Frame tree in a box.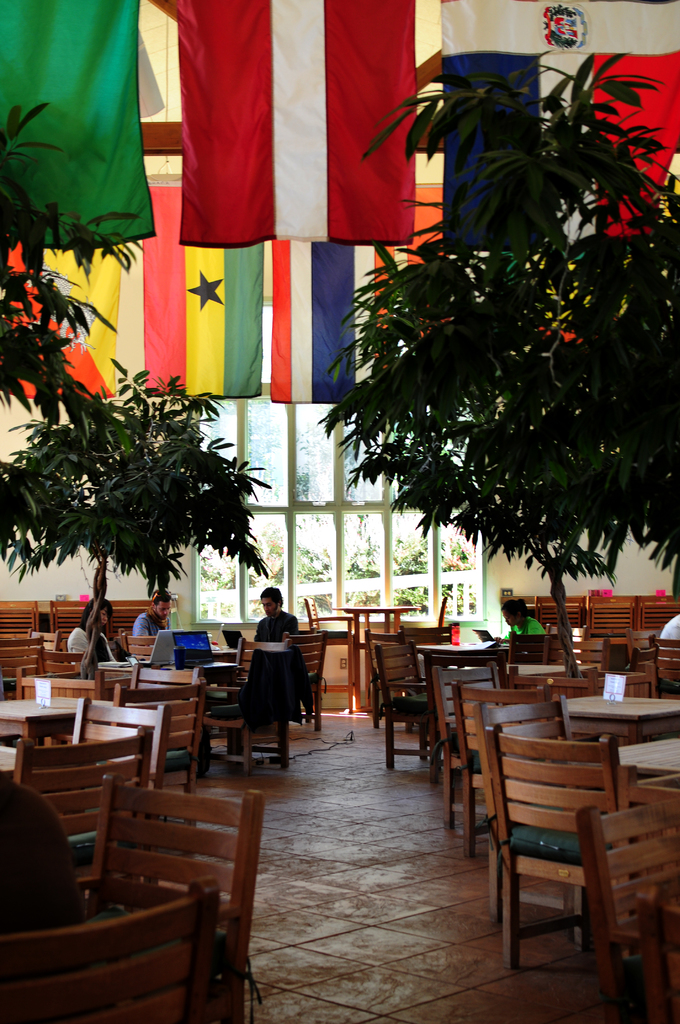
[left=0, top=106, right=272, bottom=584].
